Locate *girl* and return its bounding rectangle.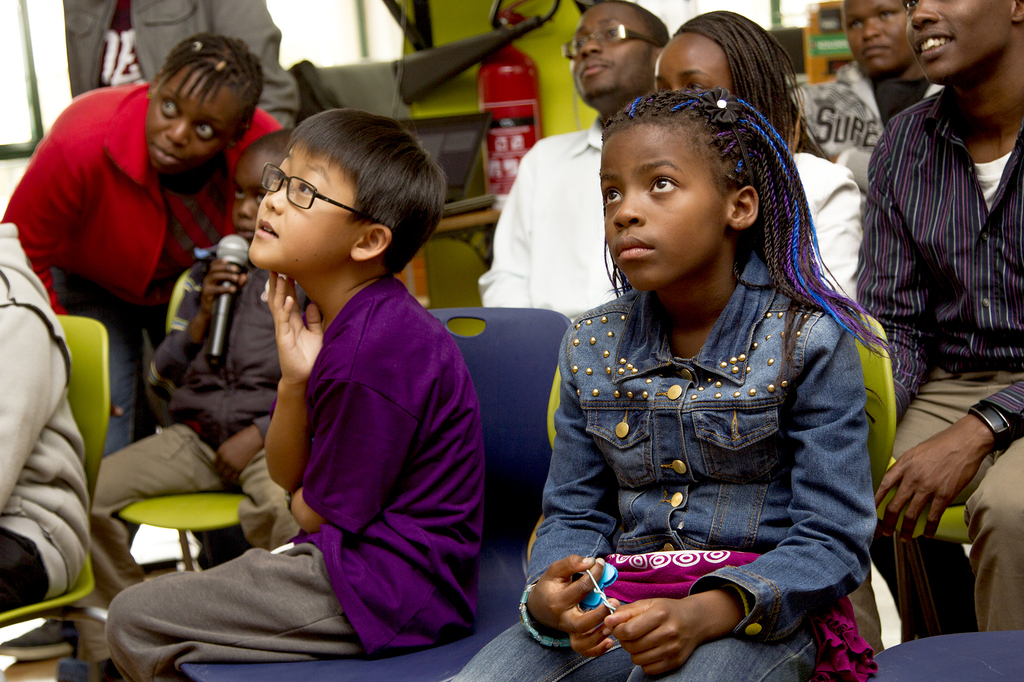
[left=649, top=6, right=863, bottom=304].
